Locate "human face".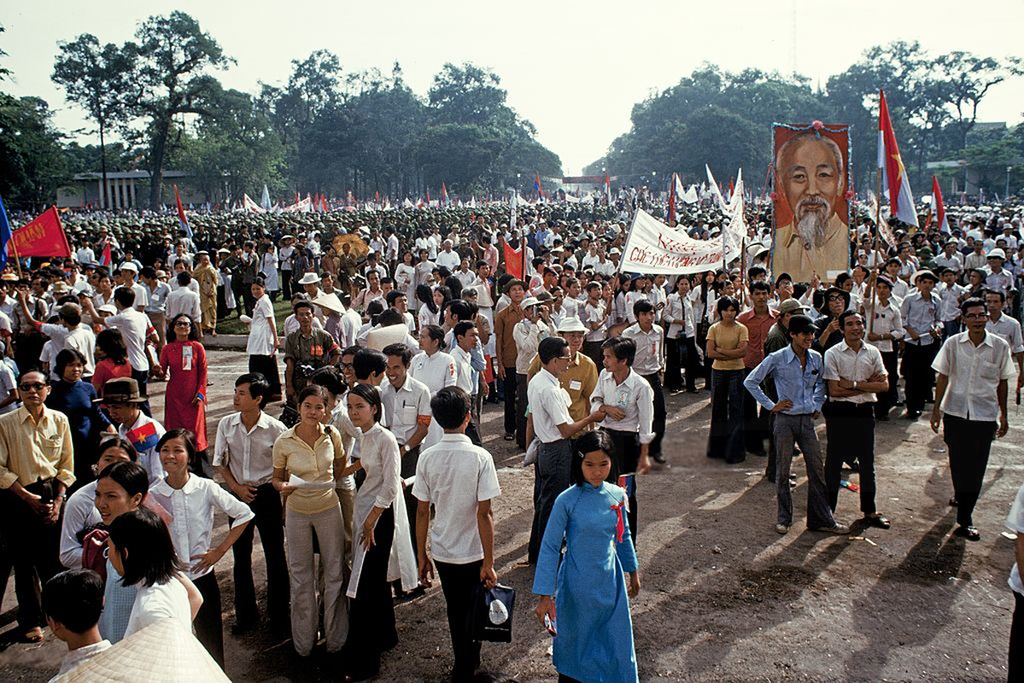
Bounding box: 107, 443, 131, 468.
